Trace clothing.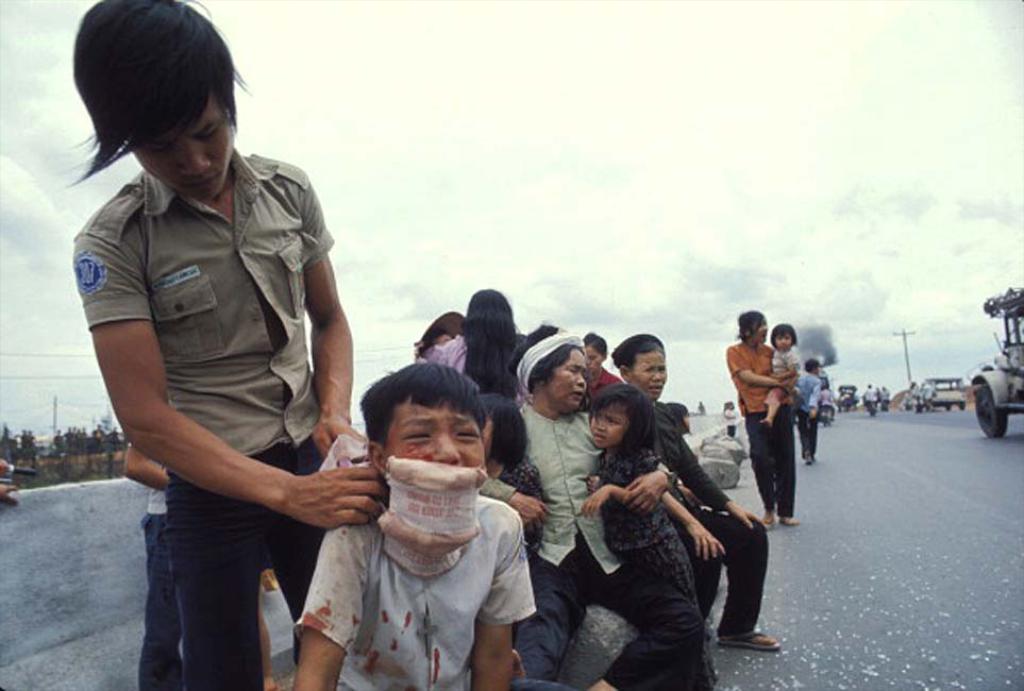
Traced to bbox(94, 92, 353, 645).
